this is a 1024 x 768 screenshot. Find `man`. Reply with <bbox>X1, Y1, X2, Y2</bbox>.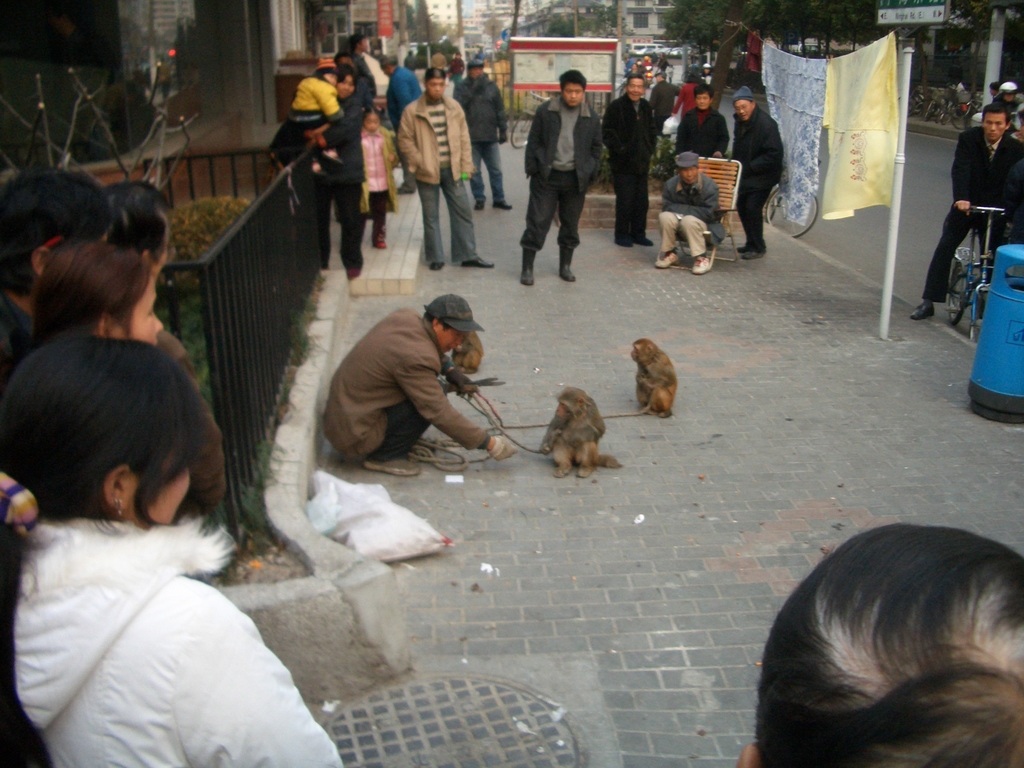
<bbox>907, 106, 1023, 320</bbox>.
